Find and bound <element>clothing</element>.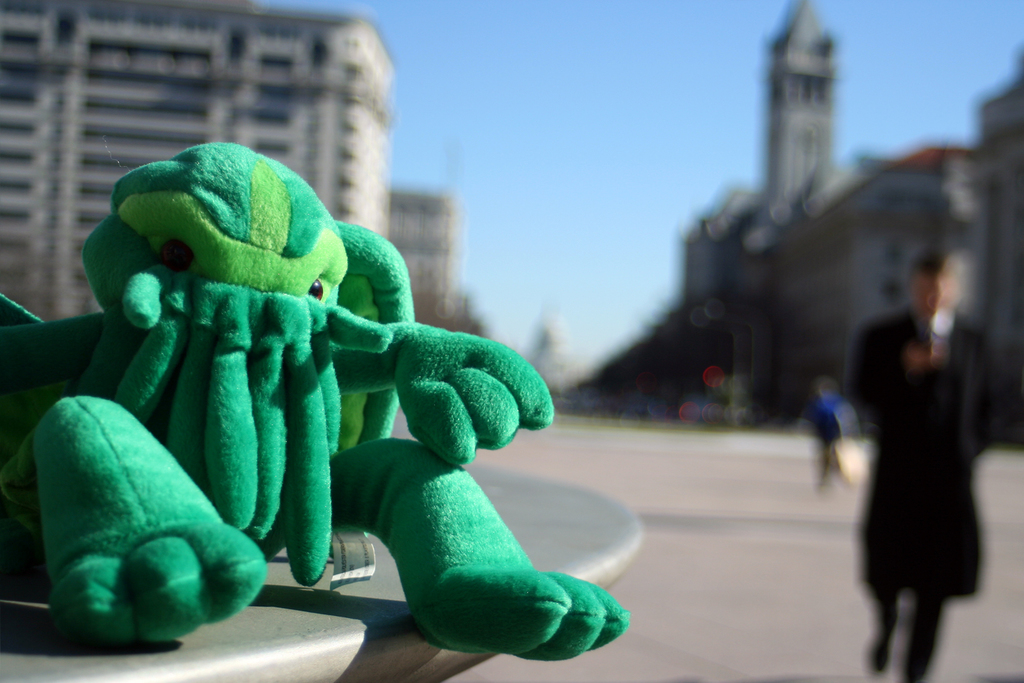
Bound: <region>853, 268, 989, 654</region>.
